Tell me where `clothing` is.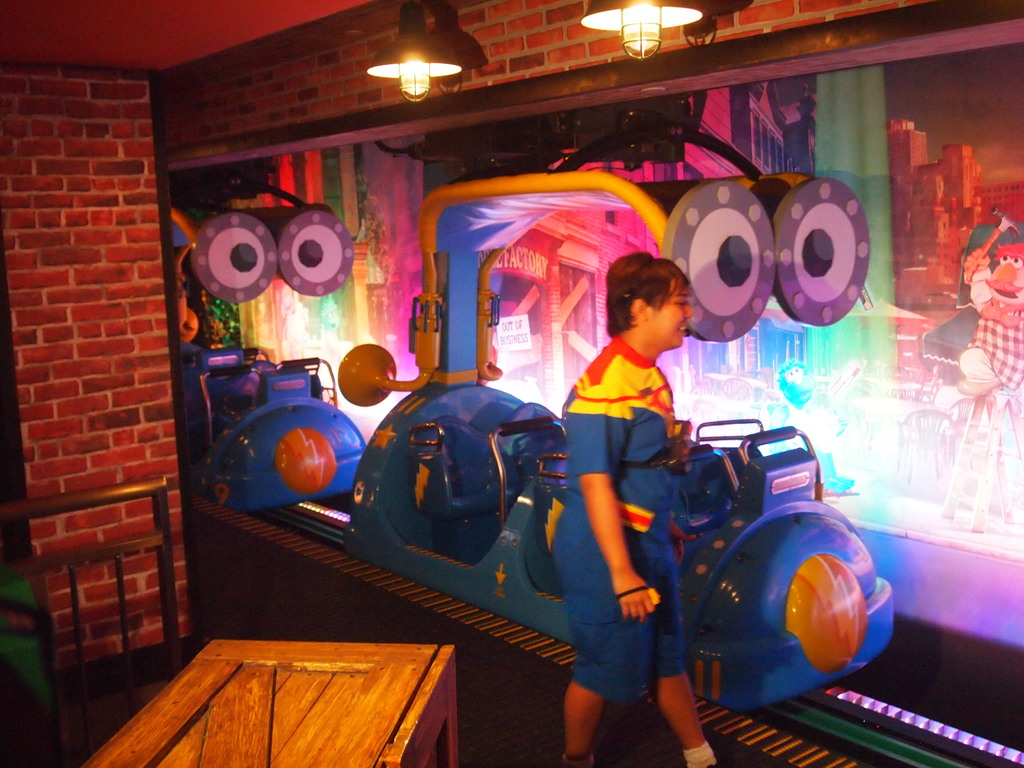
`clothing` is at box(548, 343, 716, 700).
